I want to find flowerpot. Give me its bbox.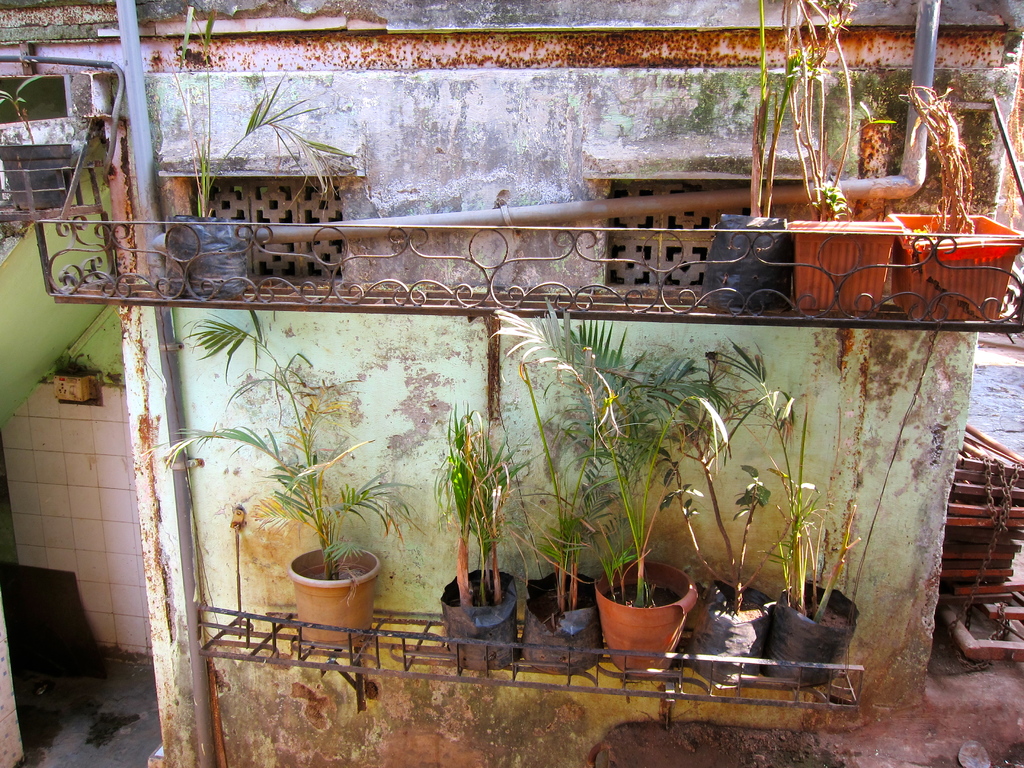
detection(522, 567, 596, 673).
